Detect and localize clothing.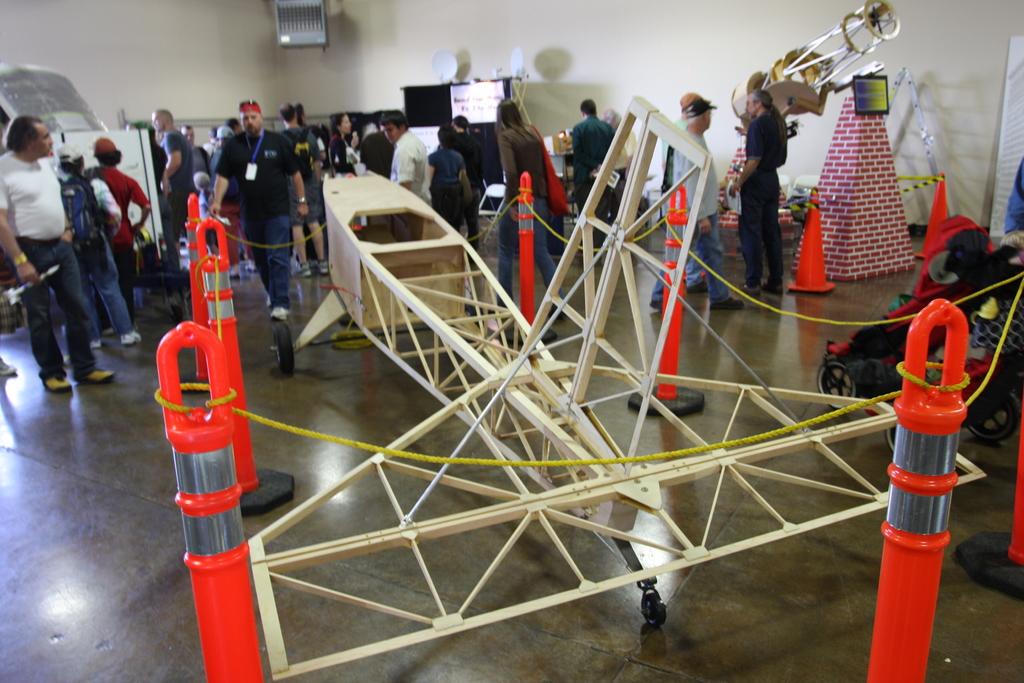
Localized at (x1=4, y1=103, x2=116, y2=393).
